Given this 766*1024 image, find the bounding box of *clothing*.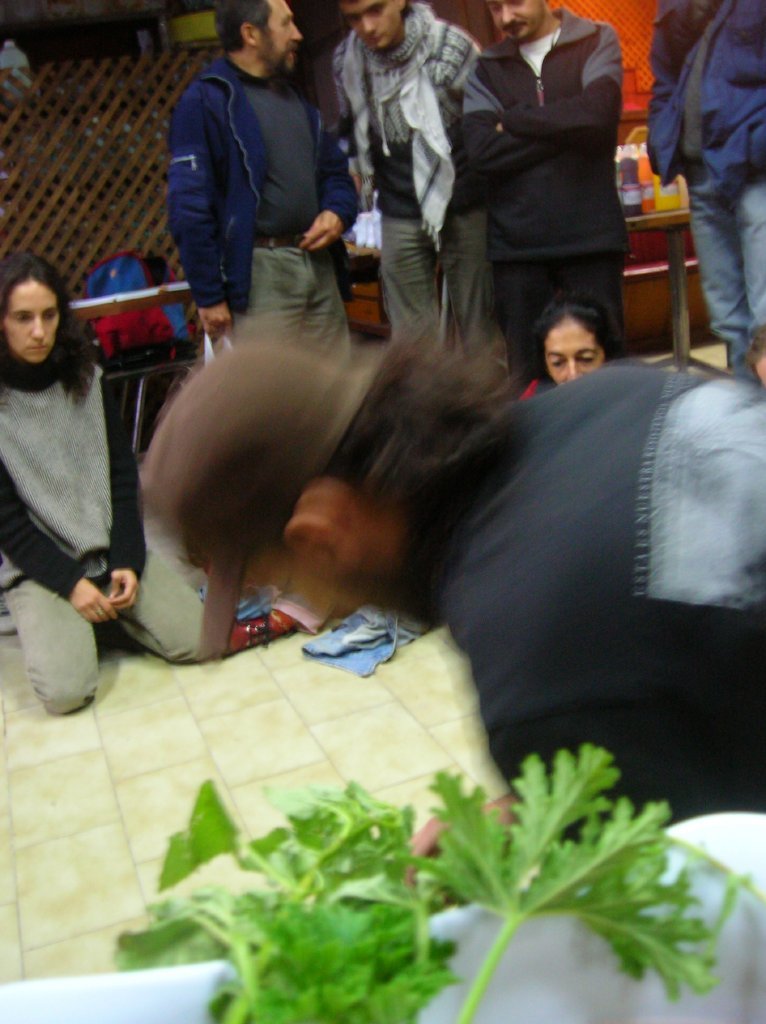
x1=642, y1=0, x2=765, y2=399.
